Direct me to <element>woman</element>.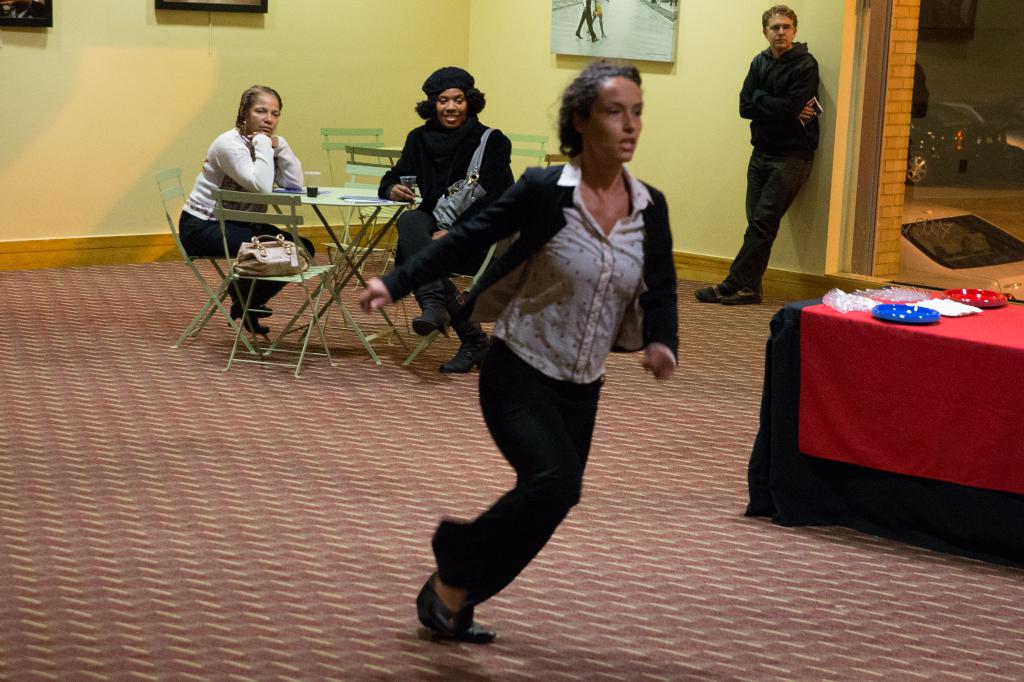
Direction: BBox(373, 69, 522, 370).
